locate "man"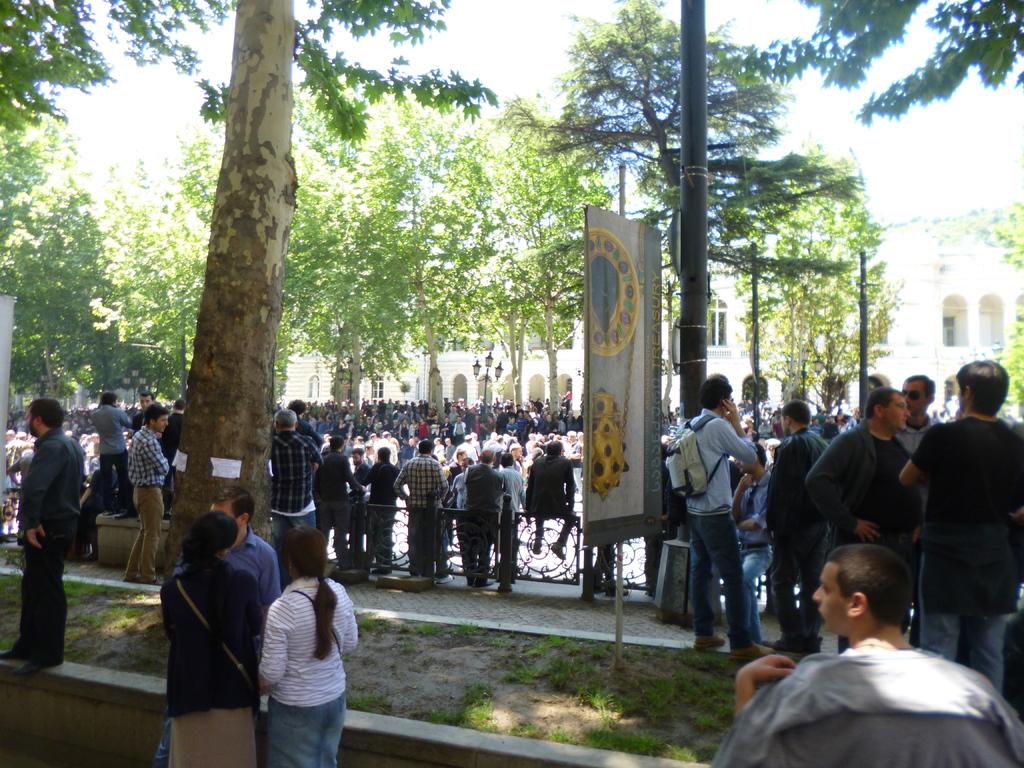
locate(499, 454, 526, 549)
